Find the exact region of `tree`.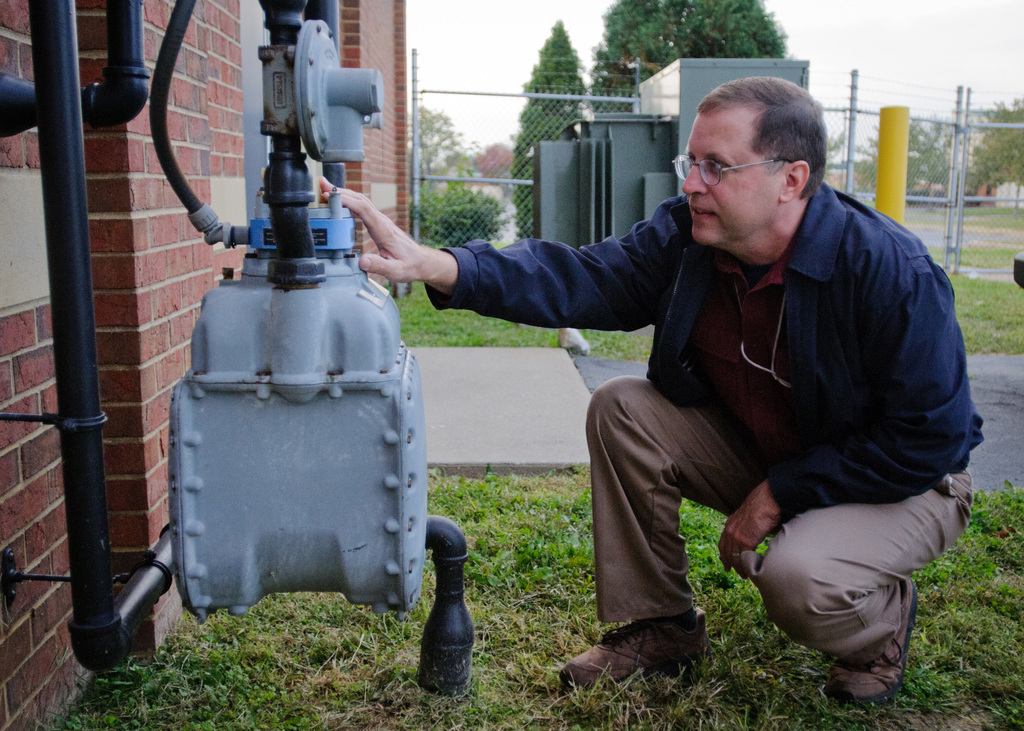
Exact region: {"x1": 410, "y1": 103, "x2": 467, "y2": 191}.
